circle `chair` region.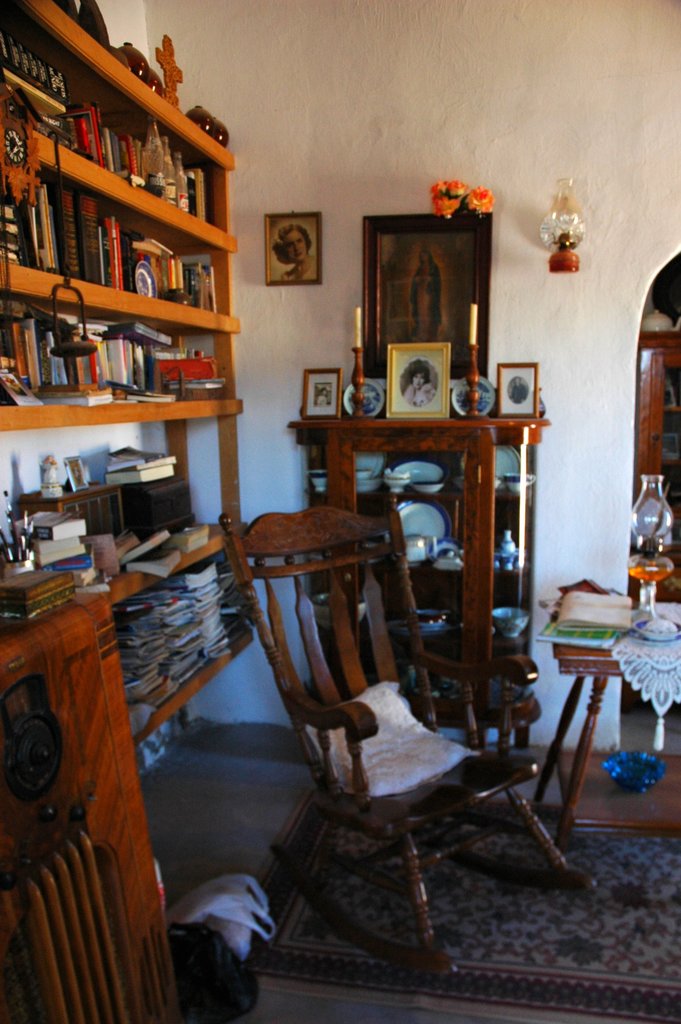
Region: (left=224, top=520, right=575, bottom=976).
